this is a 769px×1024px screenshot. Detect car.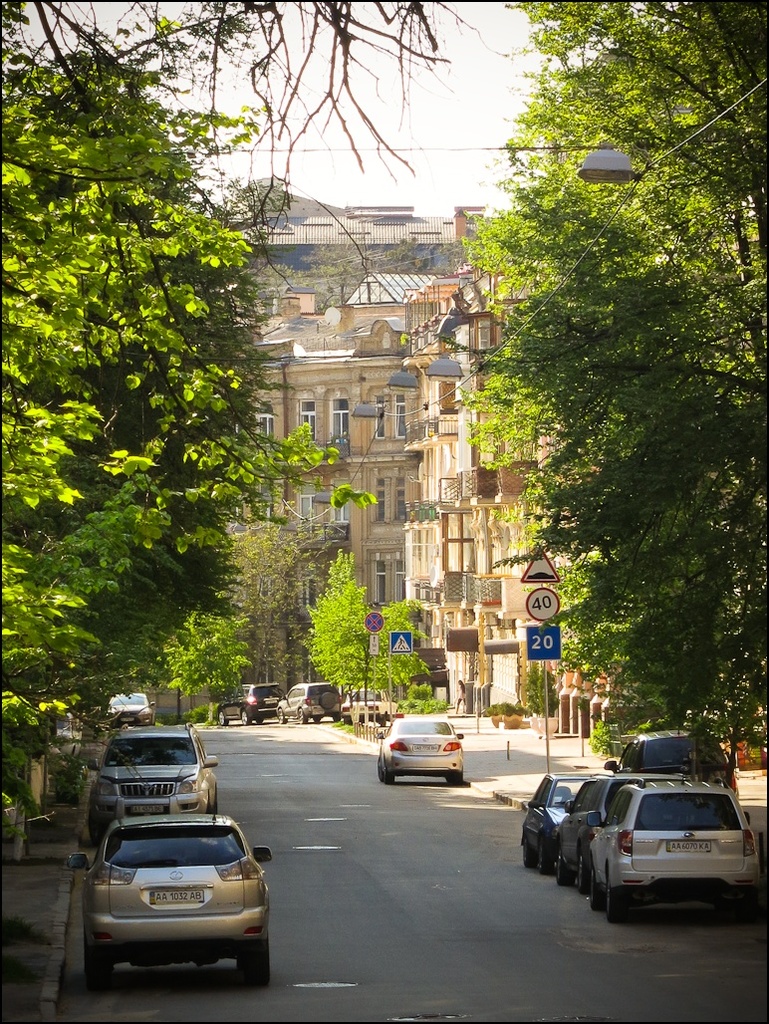
crop(586, 777, 759, 931).
